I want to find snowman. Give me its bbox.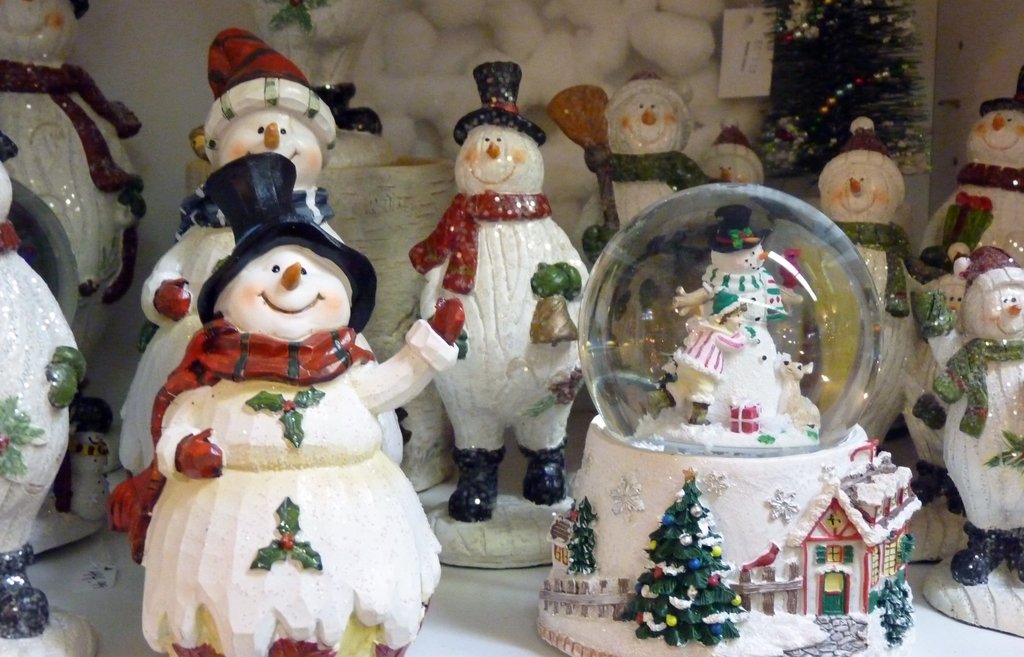
select_region(893, 86, 1023, 298).
